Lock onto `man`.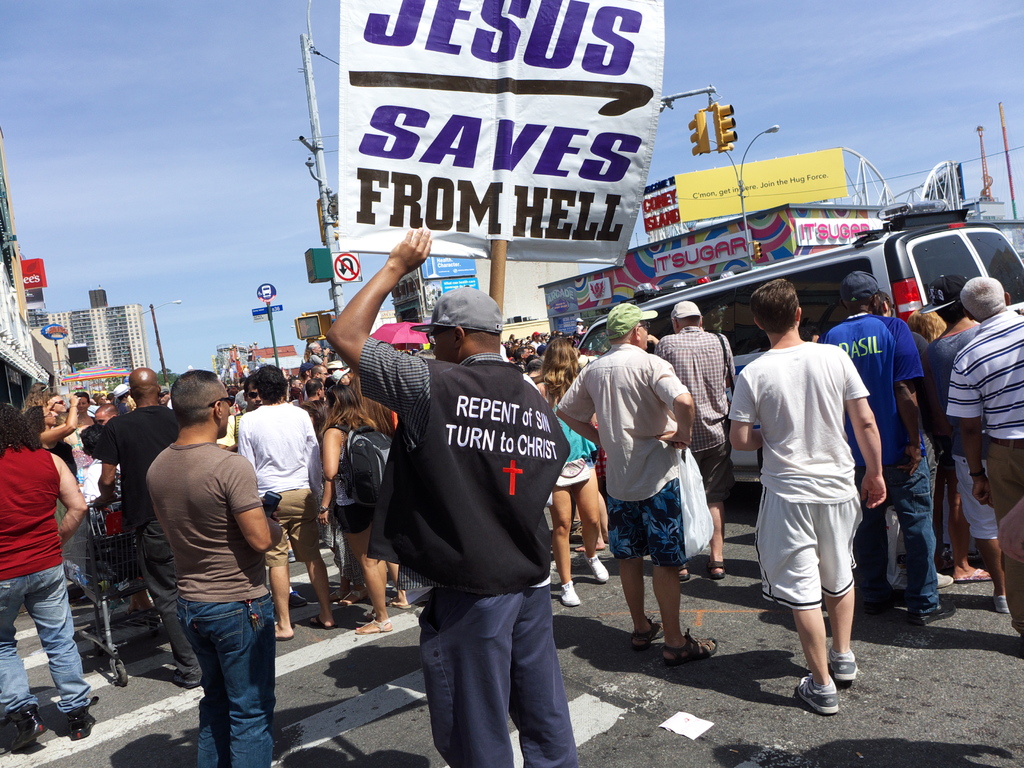
Locked: {"x1": 655, "y1": 298, "x2": 737, "y2": 577}.
